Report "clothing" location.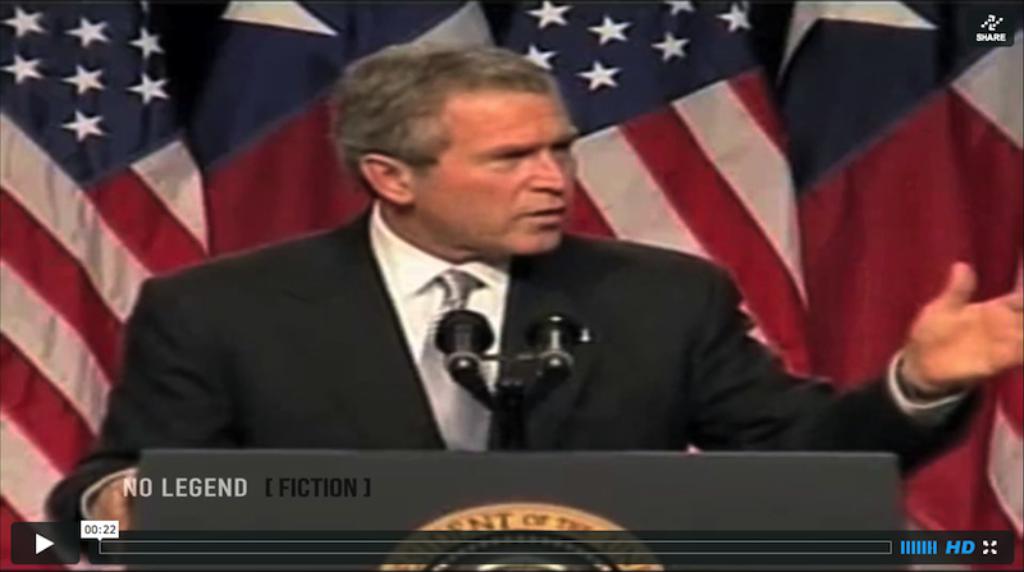
Report: crop(49, 196, 995, 544).
